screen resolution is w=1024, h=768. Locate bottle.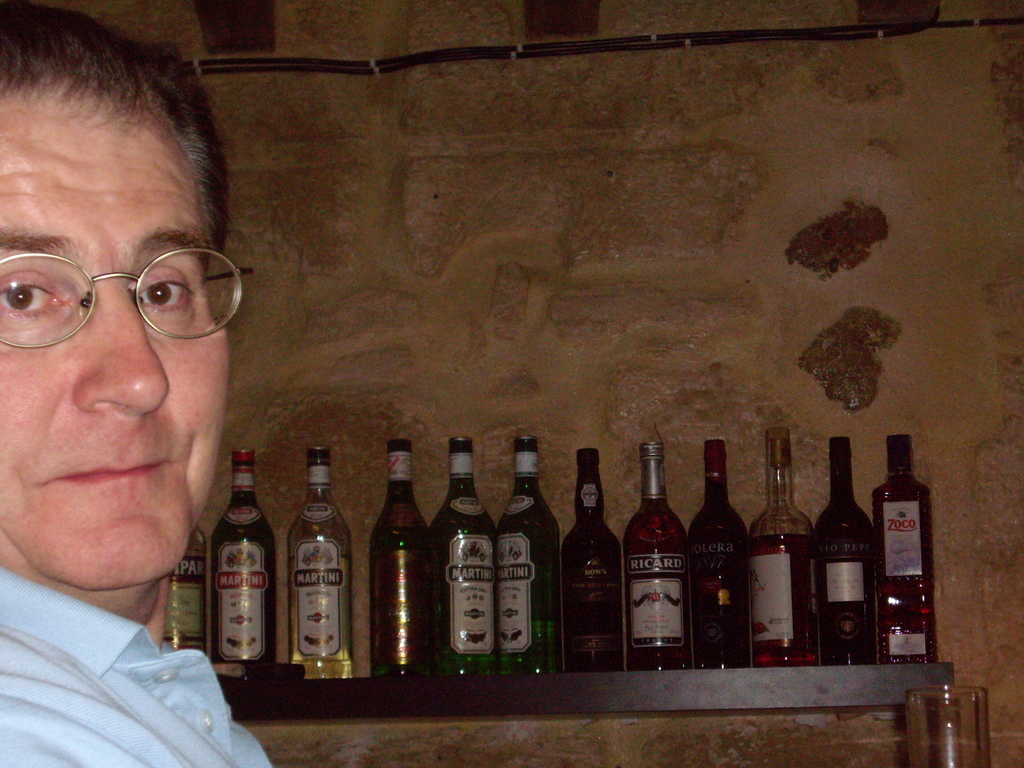
[212,454,272,659].
